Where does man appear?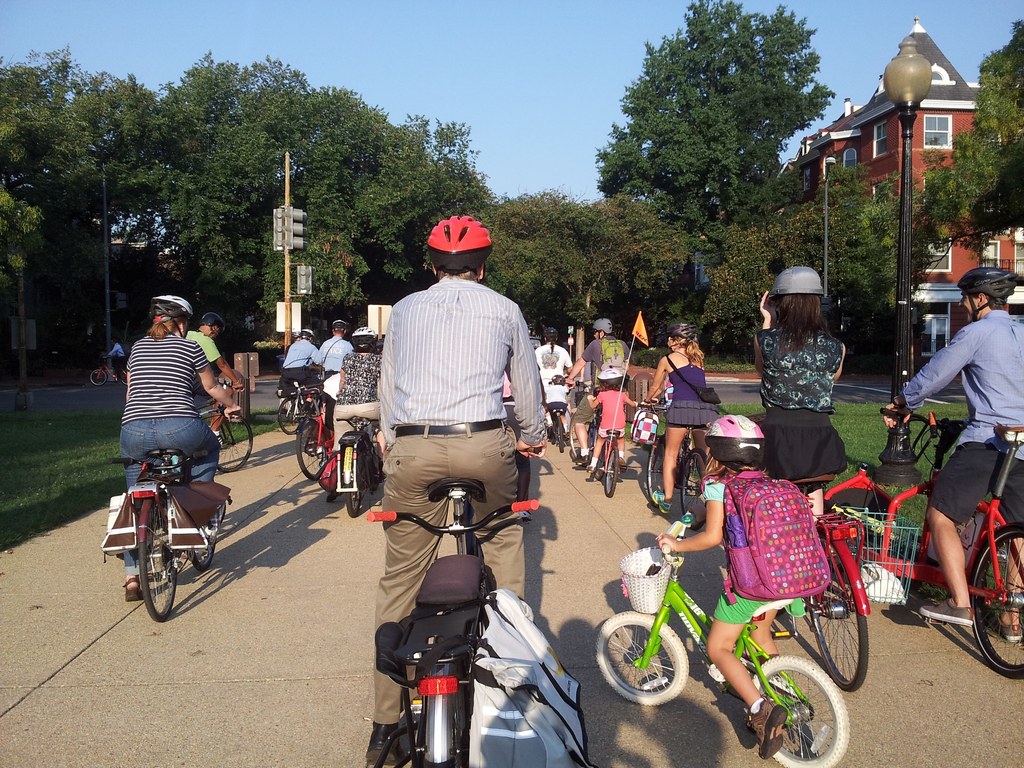
Appears at 884:268:1023:641.
